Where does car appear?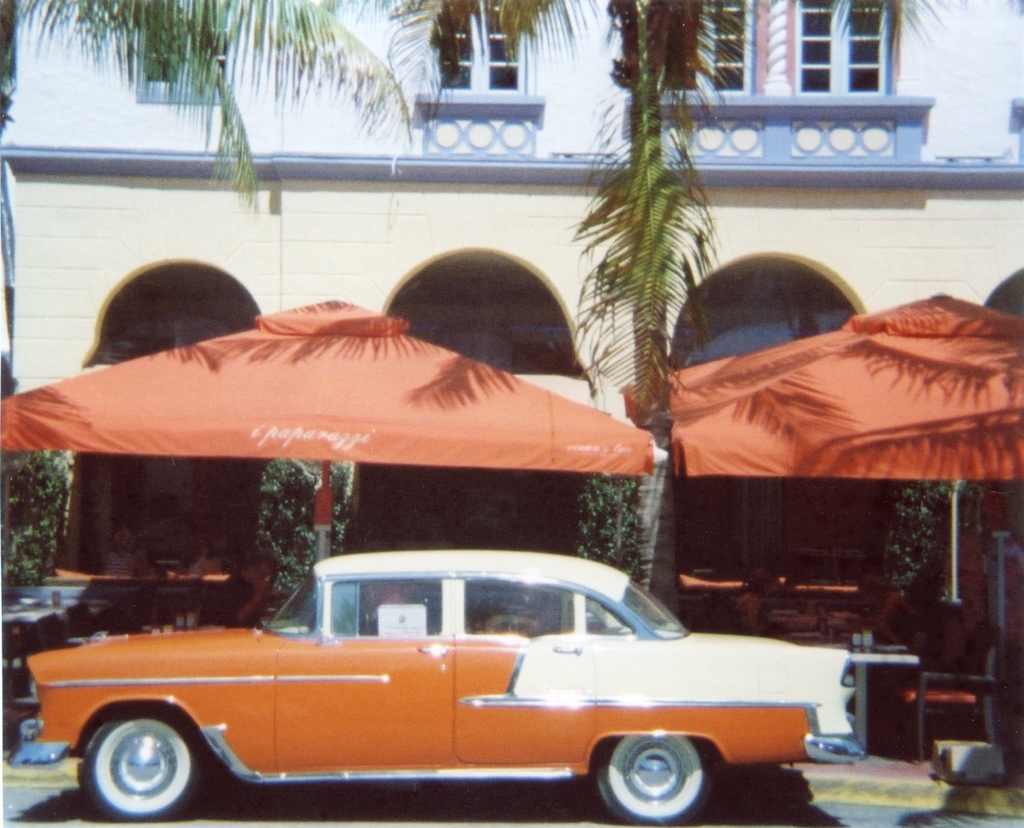
Appears at box(2, 544, 867, 825).
